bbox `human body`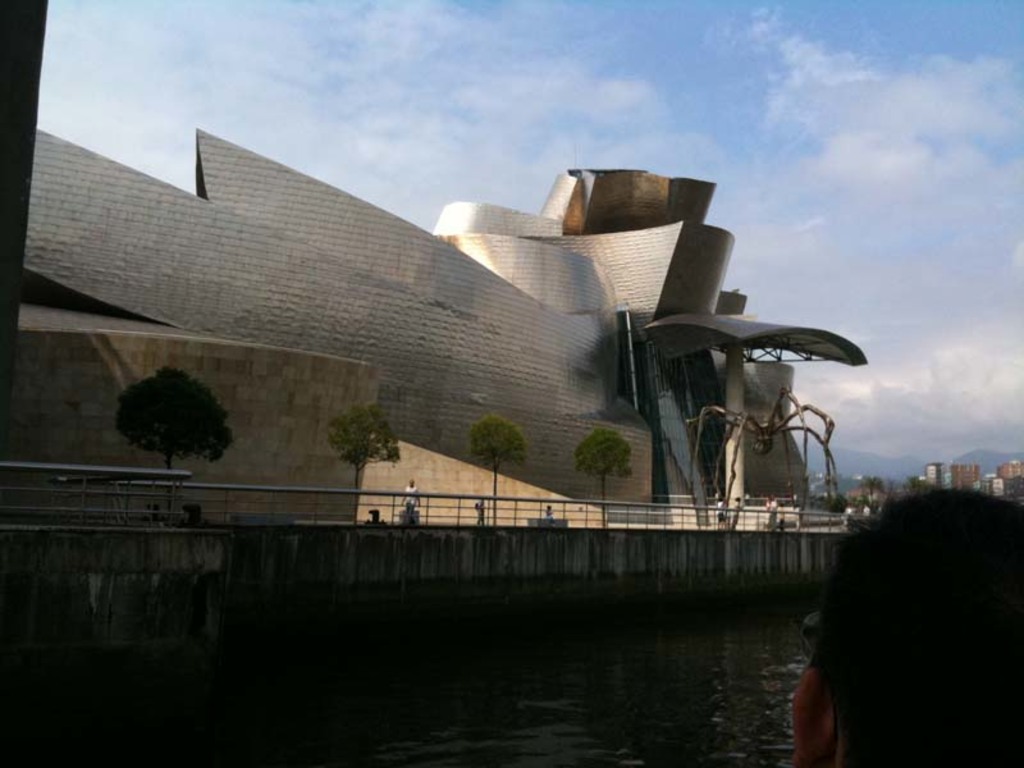
crop(763, 468, 1023, 767)
